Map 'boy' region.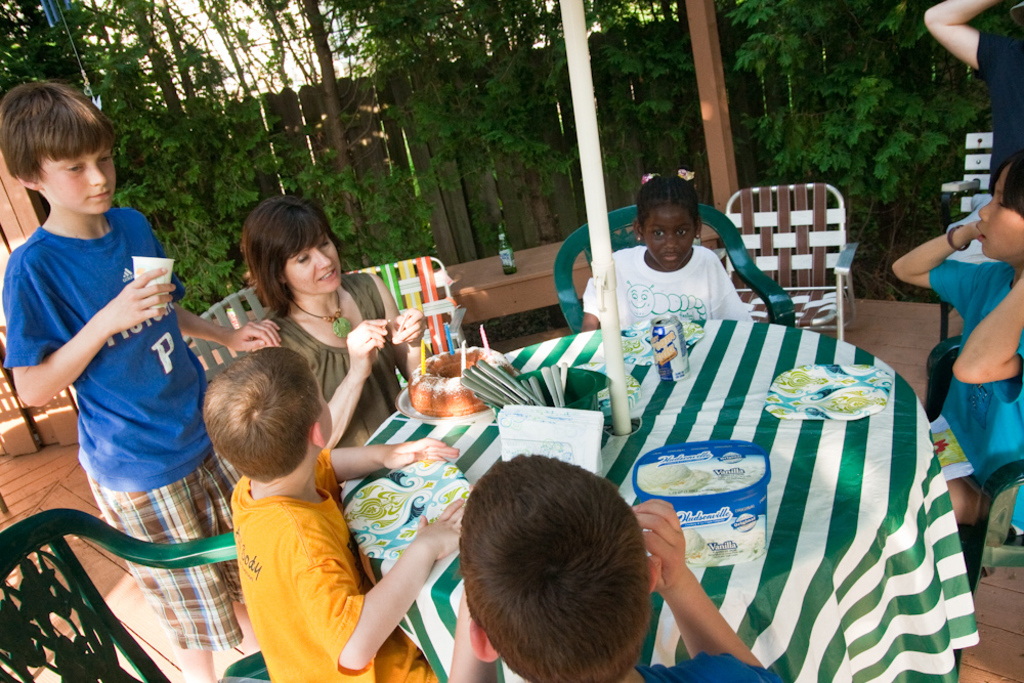
Mapped to x1=5 y1=85 x2=282 y2=682.
